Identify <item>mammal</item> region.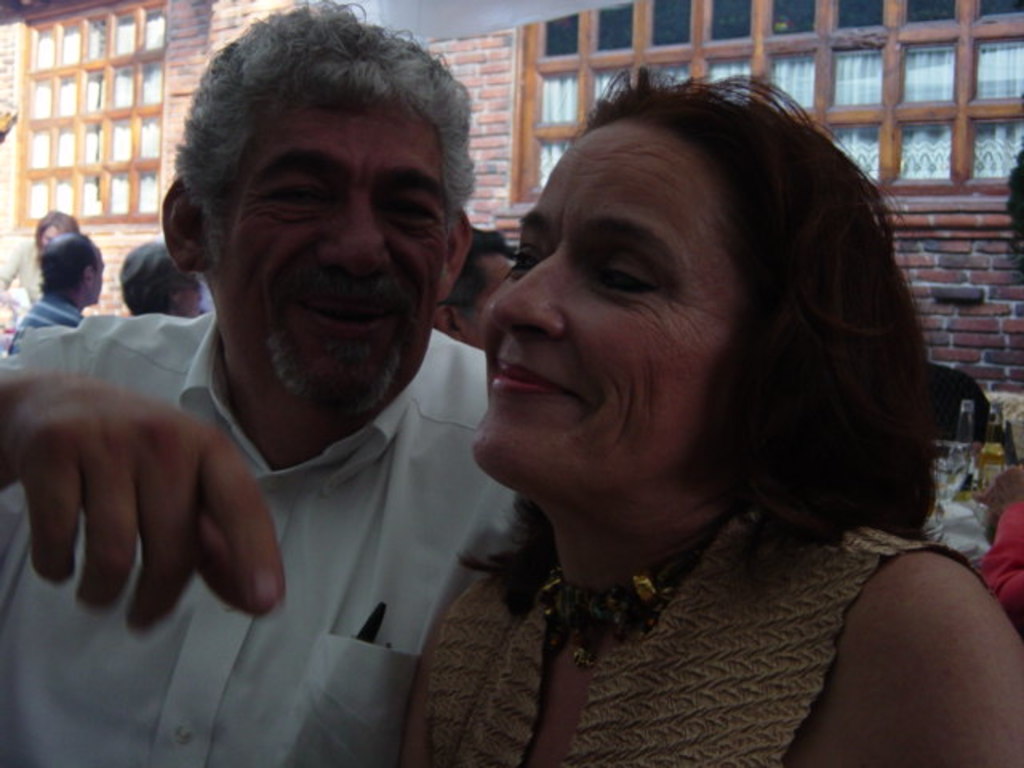
Region: [x1=421, y1=218, x2=522, y2=350].
